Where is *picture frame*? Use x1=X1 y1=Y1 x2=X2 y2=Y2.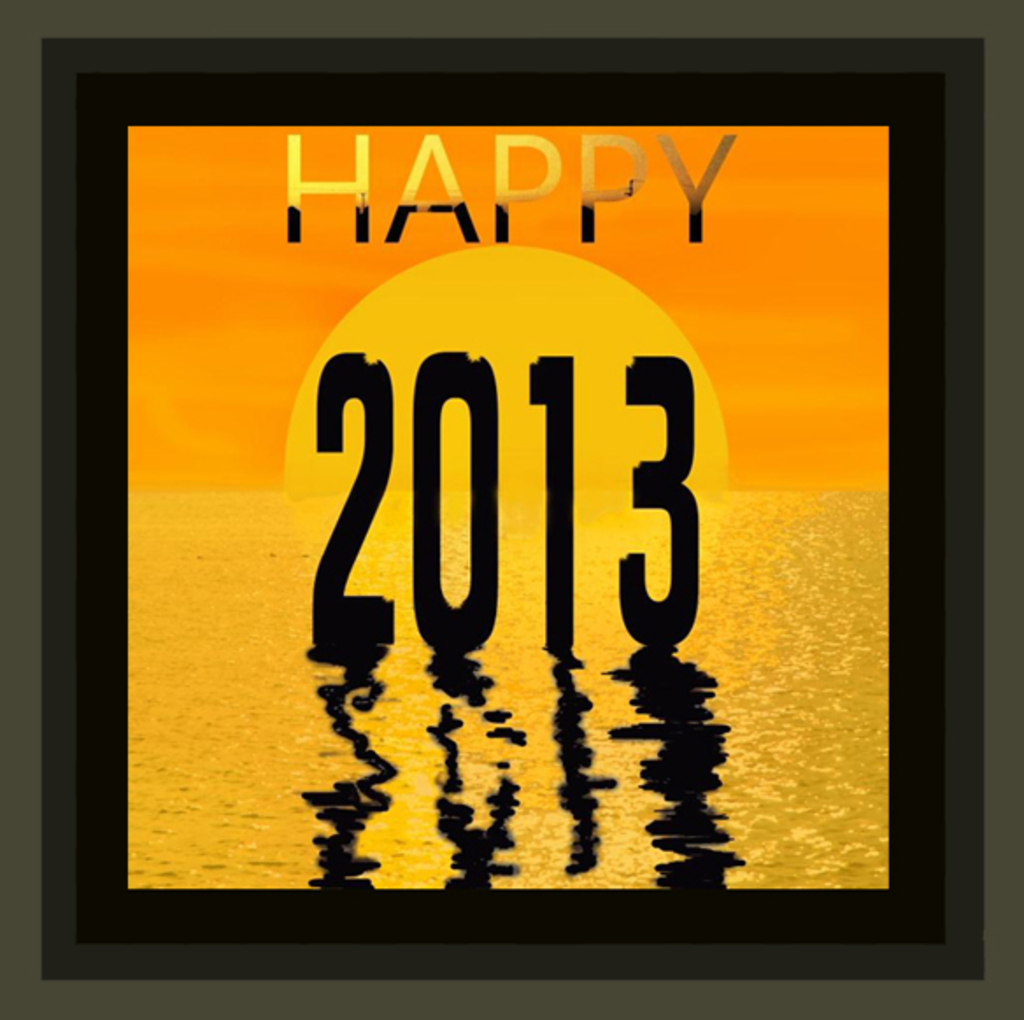
x1=33 y1=0 x2=985 y2=1013.
